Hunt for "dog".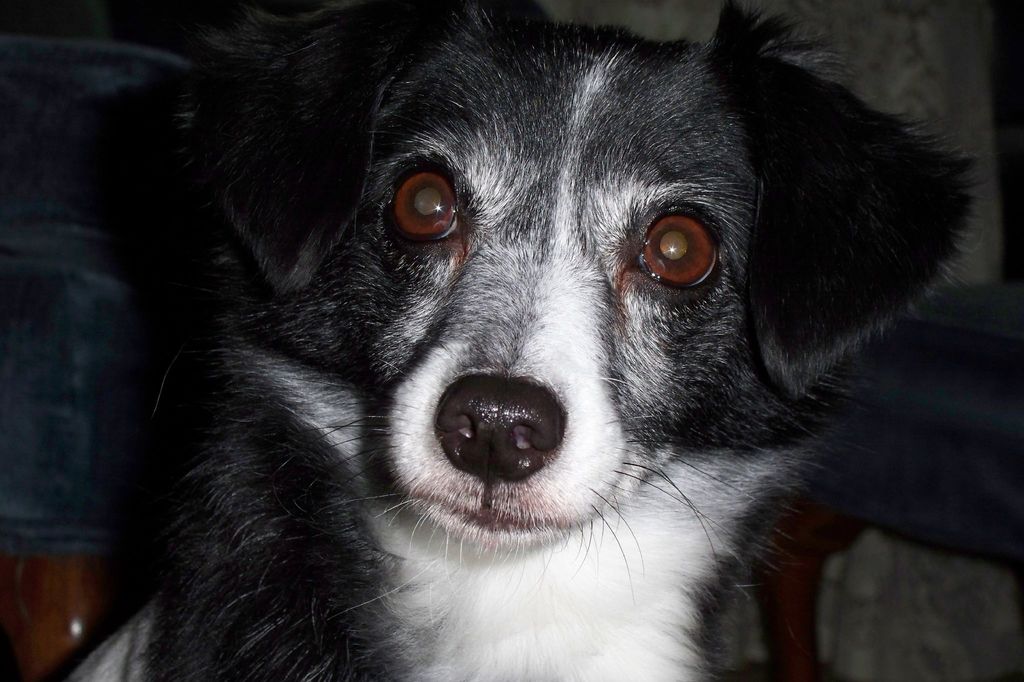
Hunted down at bbox=(125, 0, 971, 681).
